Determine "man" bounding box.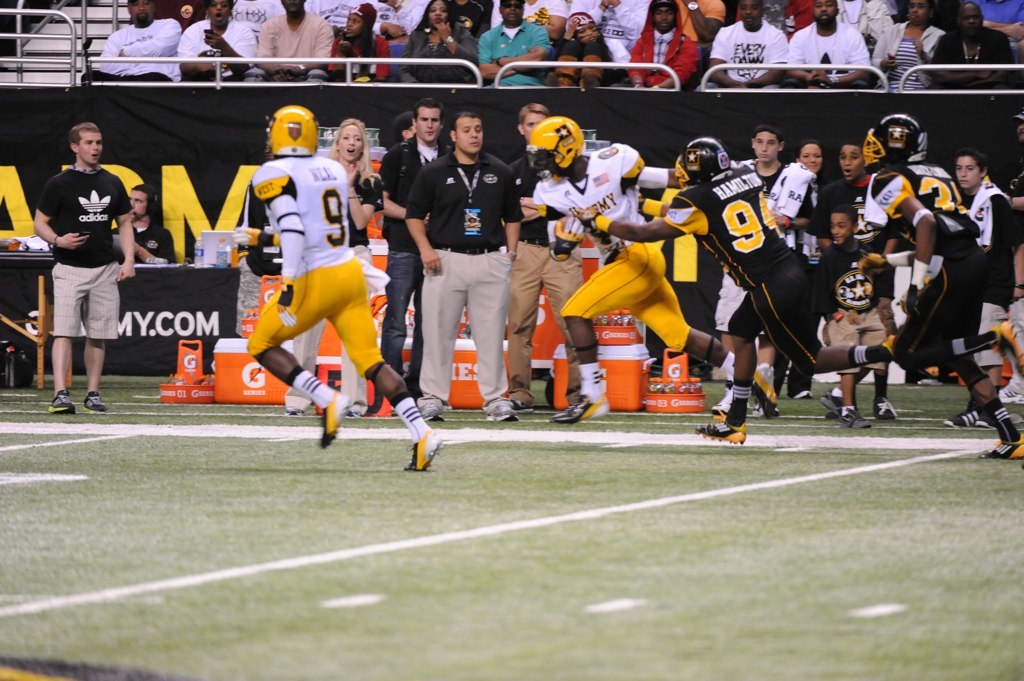
Determined: box(403, 112, 526, 421).
